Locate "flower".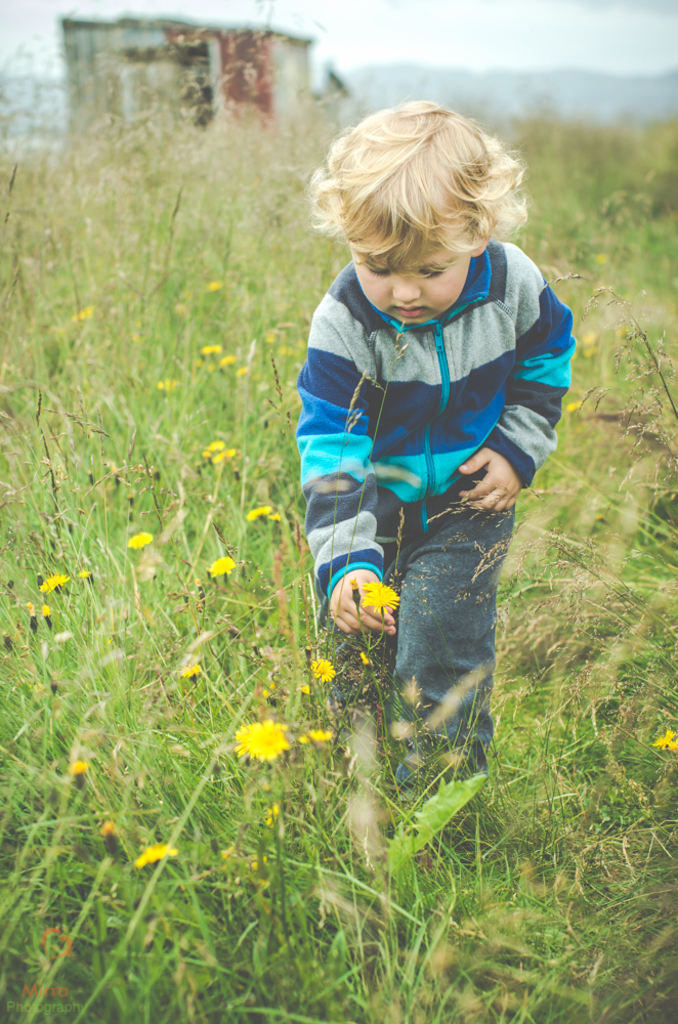
Bounding box: [66, 754, 87, 787].
